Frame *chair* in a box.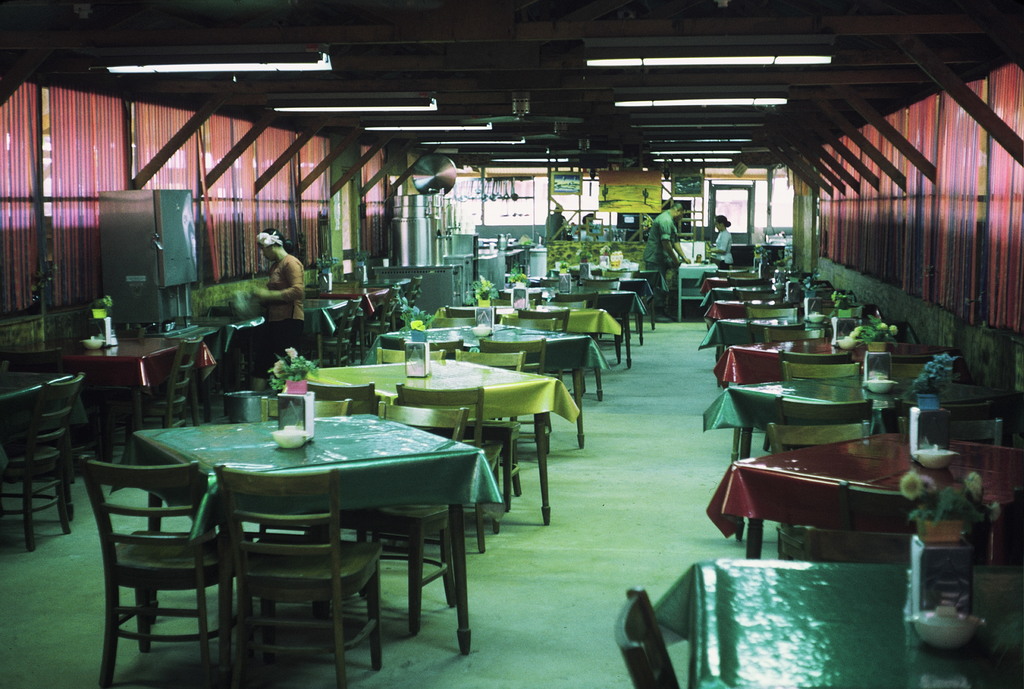
[left=781, top=364, right=858, bottom=377].
